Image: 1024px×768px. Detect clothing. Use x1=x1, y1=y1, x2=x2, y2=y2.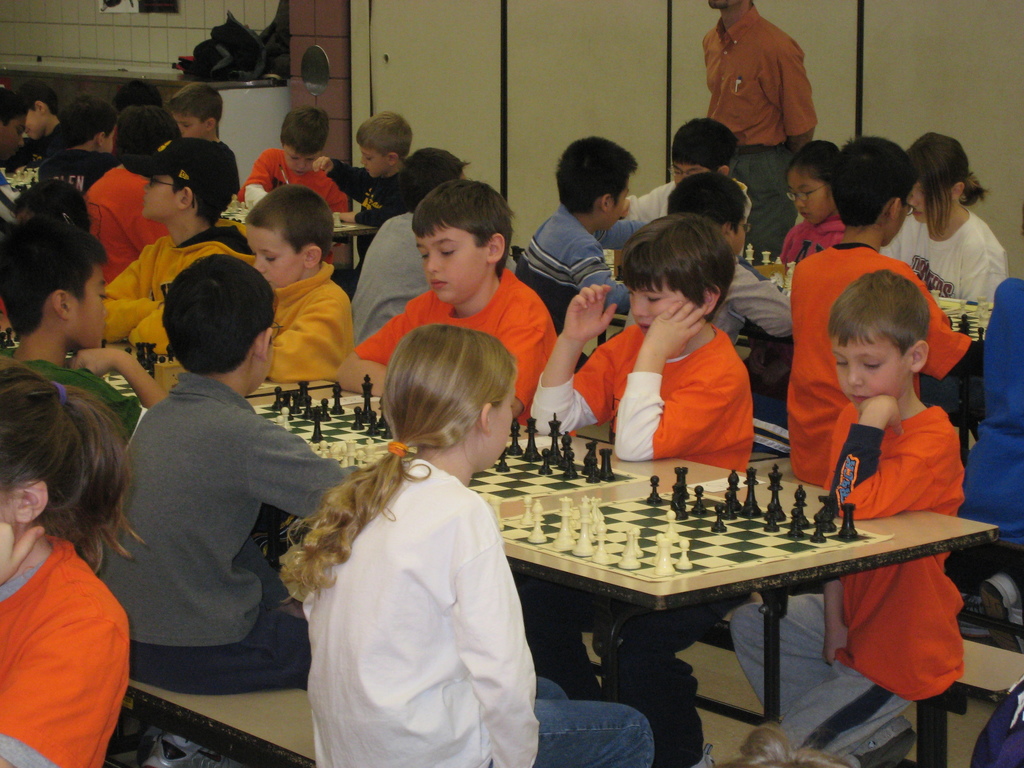
x1=86, y1=159, x2=171, y2=287.
